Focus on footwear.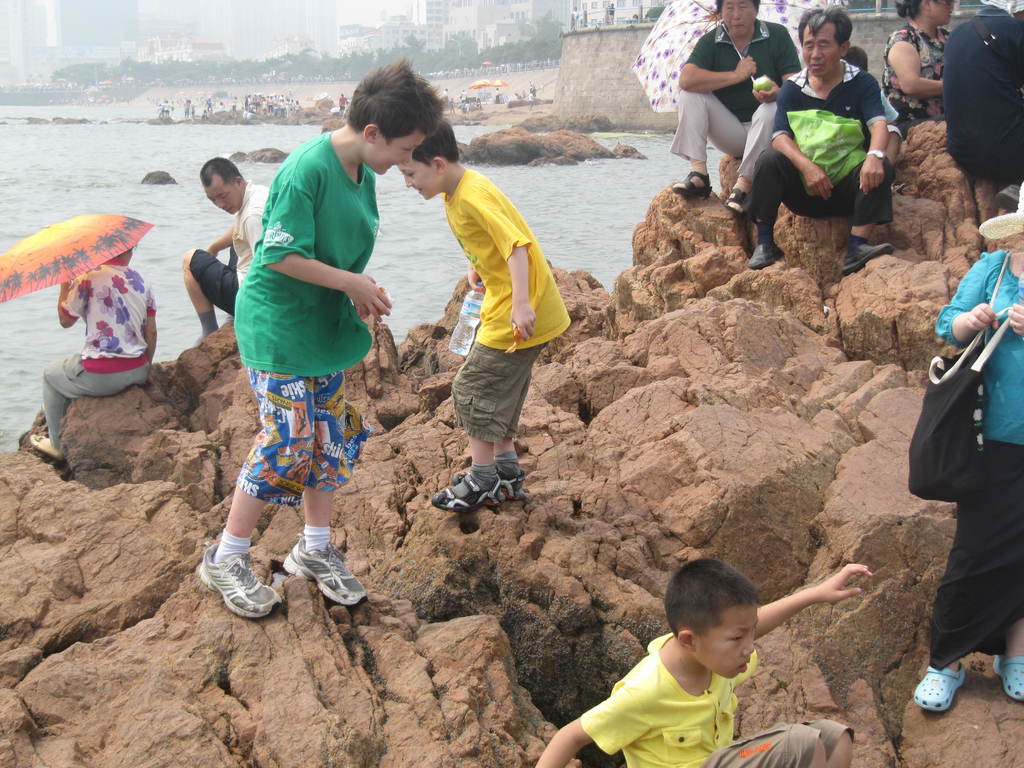
Focused at (746, 240, 787, 273).
